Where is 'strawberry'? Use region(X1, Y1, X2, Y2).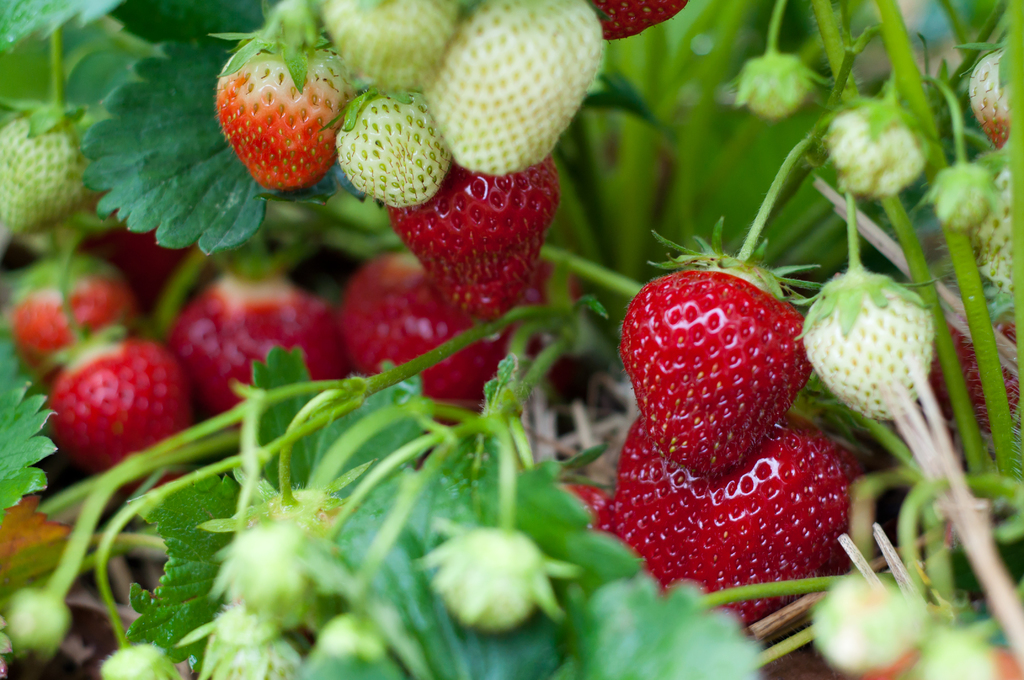
region(588, 0, 685, 40).
